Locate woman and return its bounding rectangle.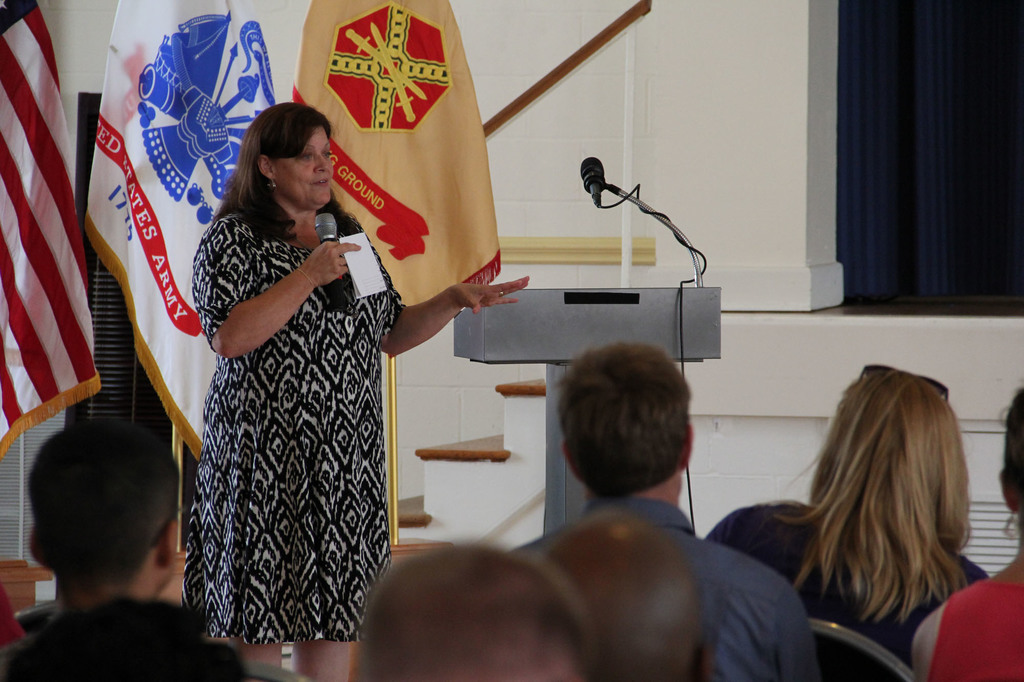
[177,102,541,680].
